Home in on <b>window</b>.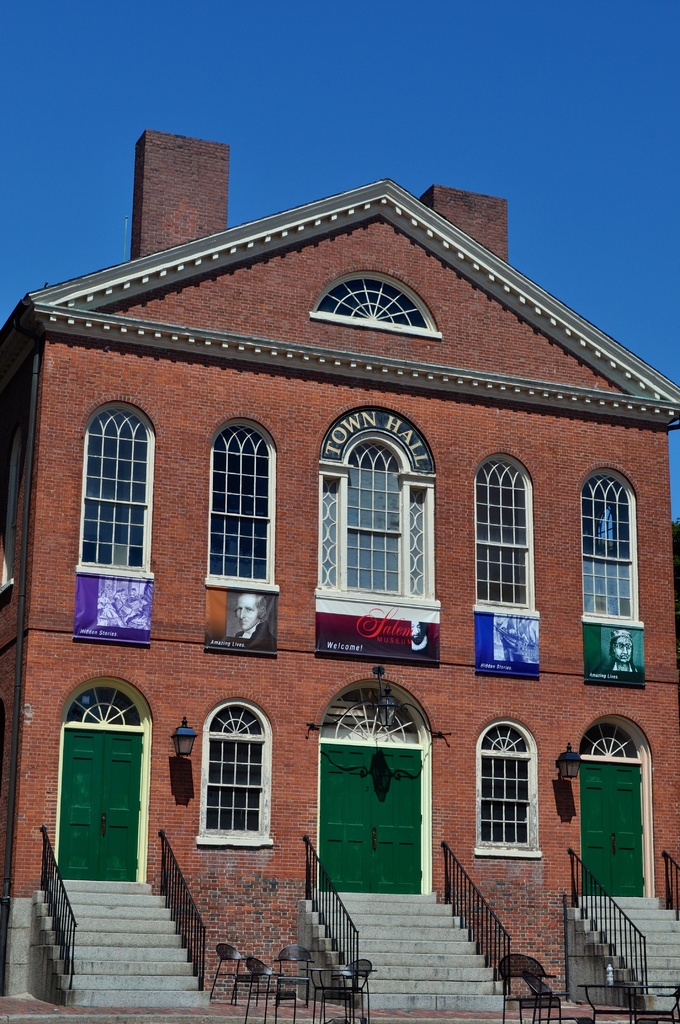
Homed in at l=206, t=417, r=273, b=597.
